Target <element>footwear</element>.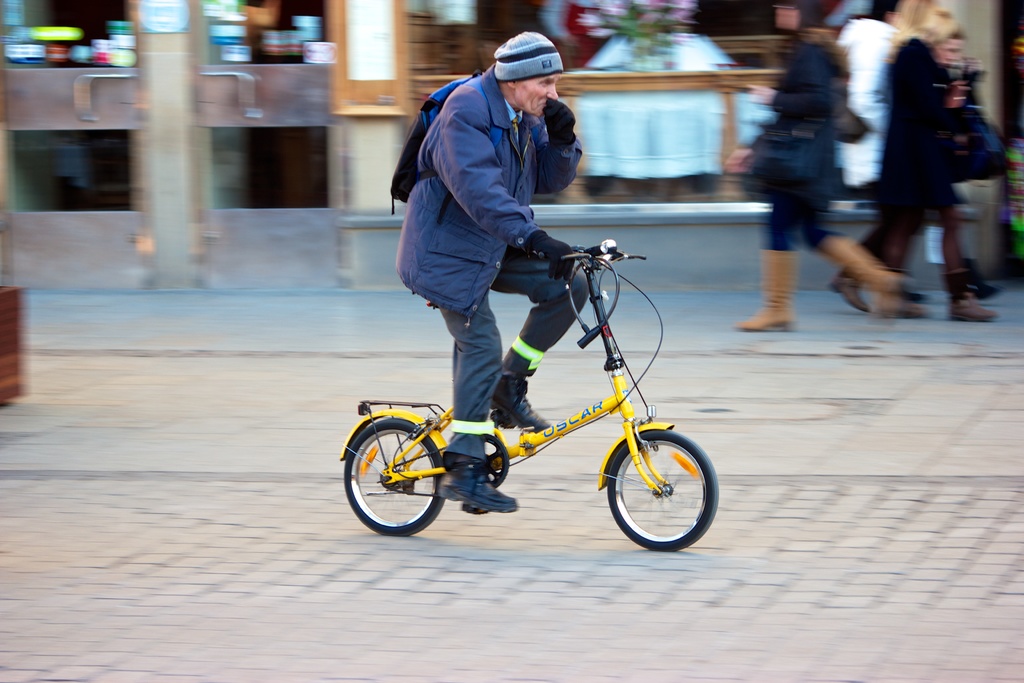
Target region: {"left": 948, "top": 220, "right": 999, "bottom": 331}.
